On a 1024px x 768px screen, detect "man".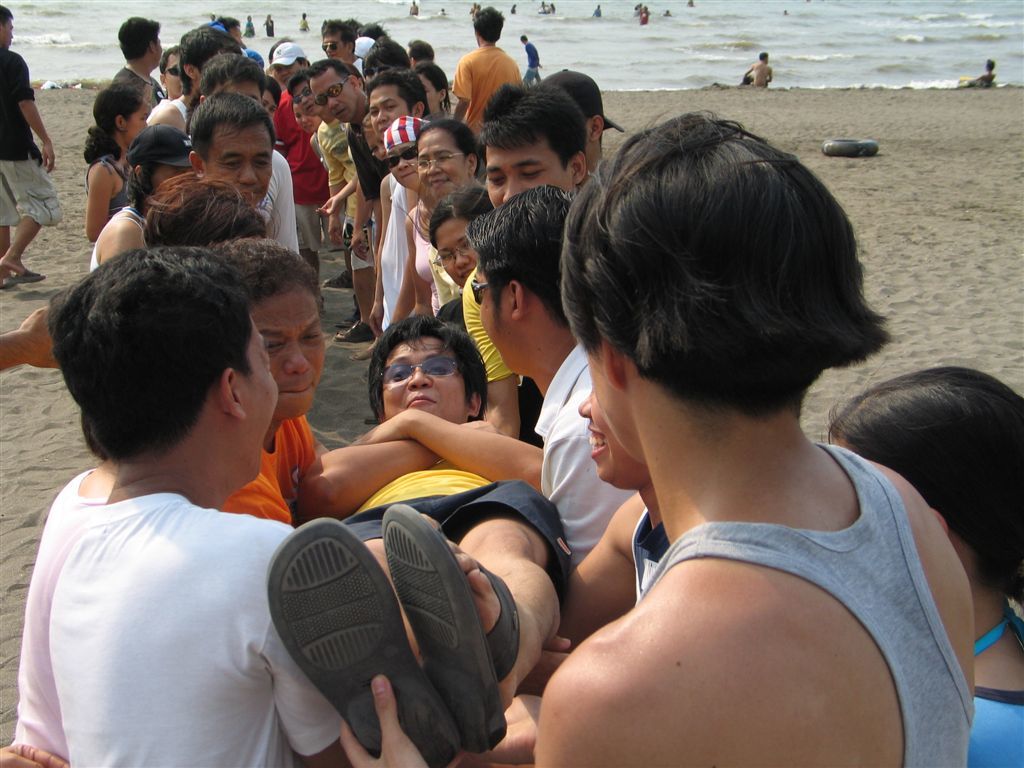
rect(407, 0, 421, 16).
